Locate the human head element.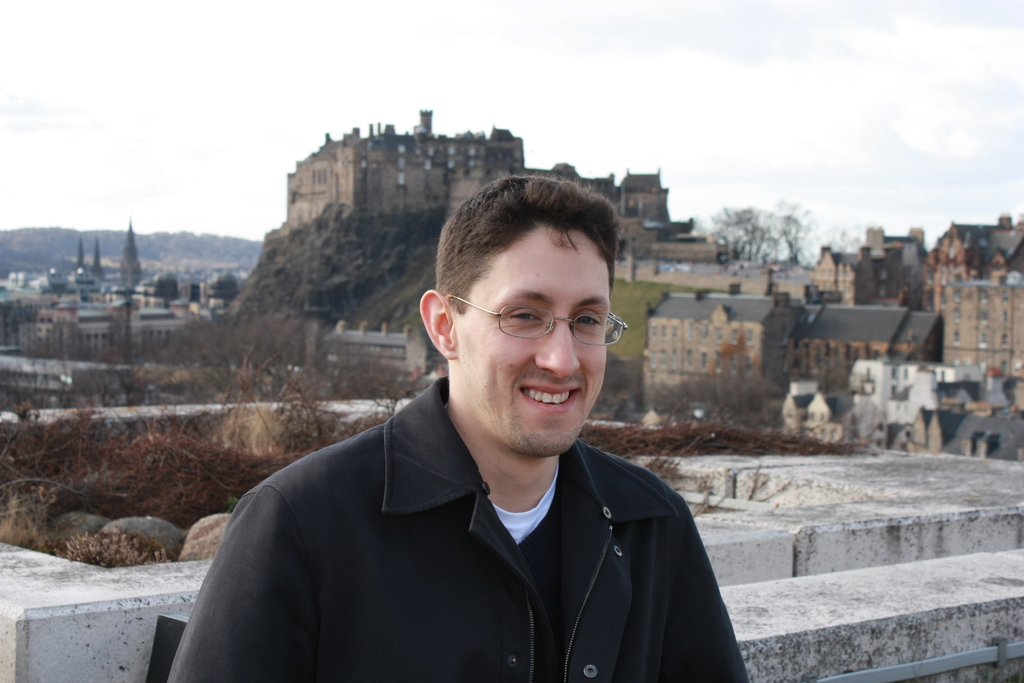
Element bbox: 427/172/632/445.
